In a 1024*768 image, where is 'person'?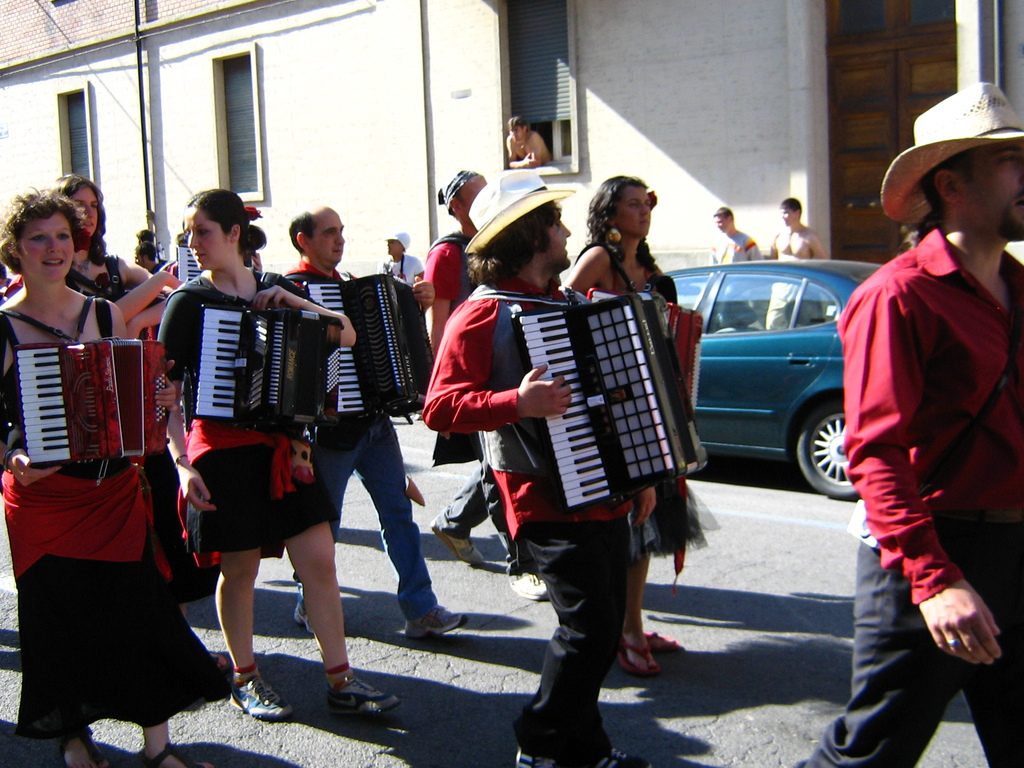
x1=415, y1=170, x2=642, y2=767.
